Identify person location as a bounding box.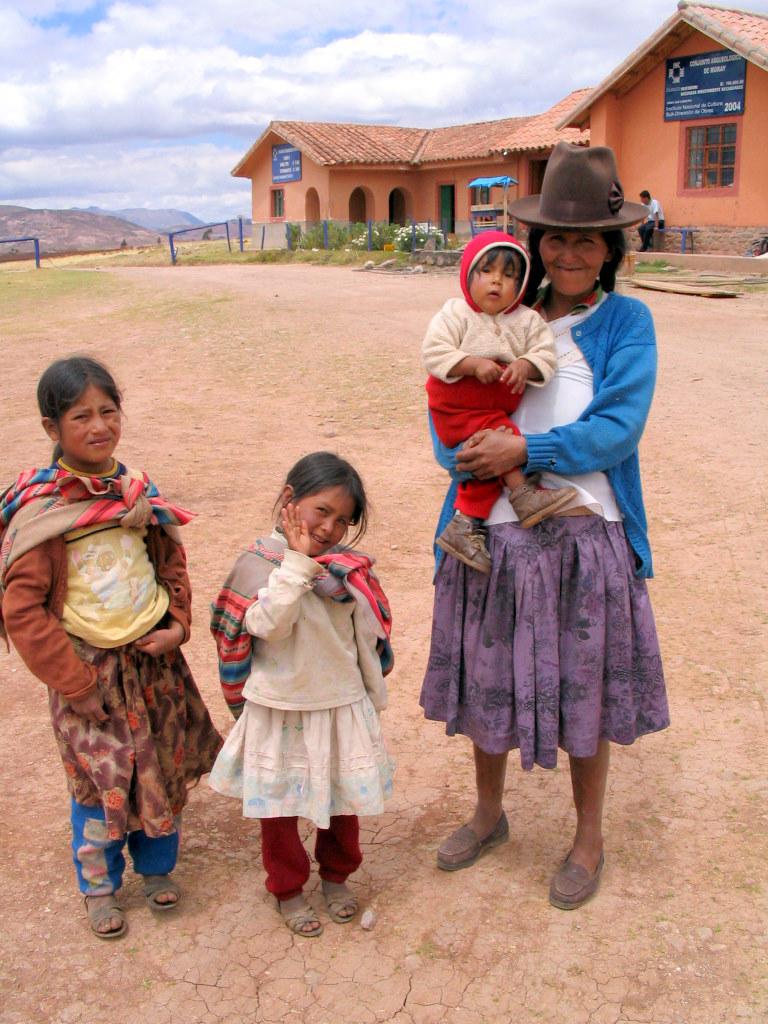
select_region(419, 129, 666, 913).
